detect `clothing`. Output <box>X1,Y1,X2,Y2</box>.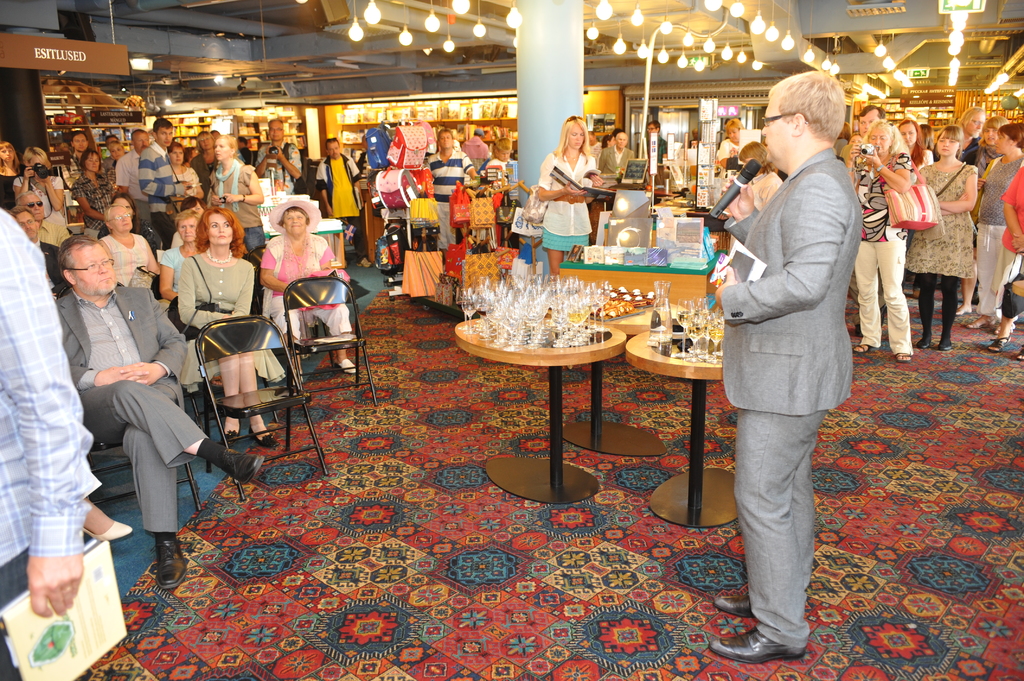
<box>137,147,187,224</box>.
